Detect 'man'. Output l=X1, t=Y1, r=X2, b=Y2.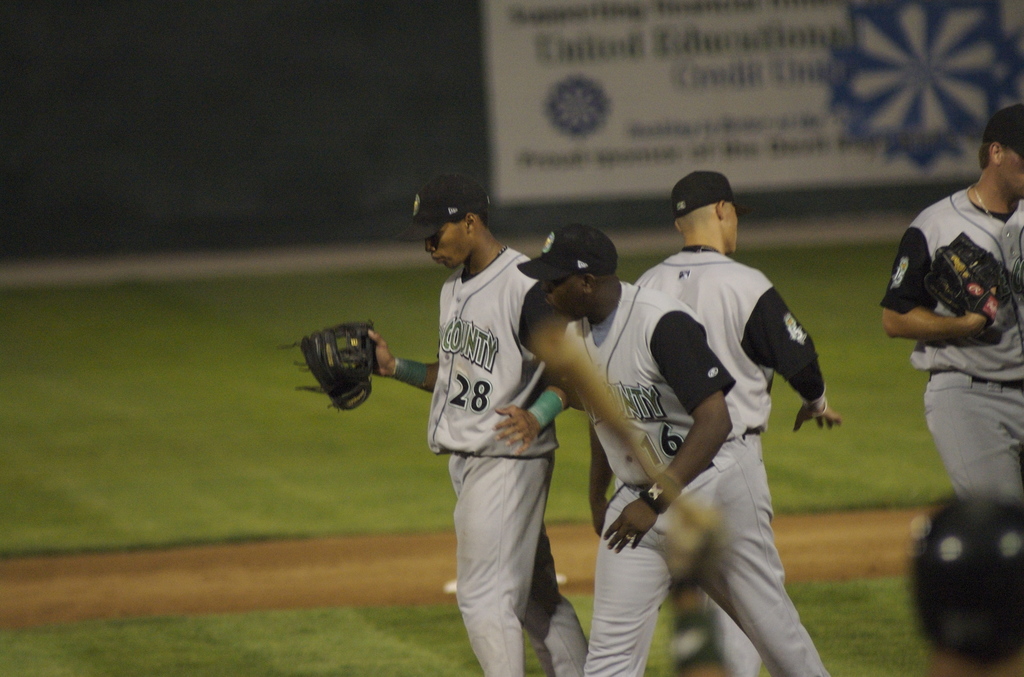
l=511, t=226, r=833, b=676.
